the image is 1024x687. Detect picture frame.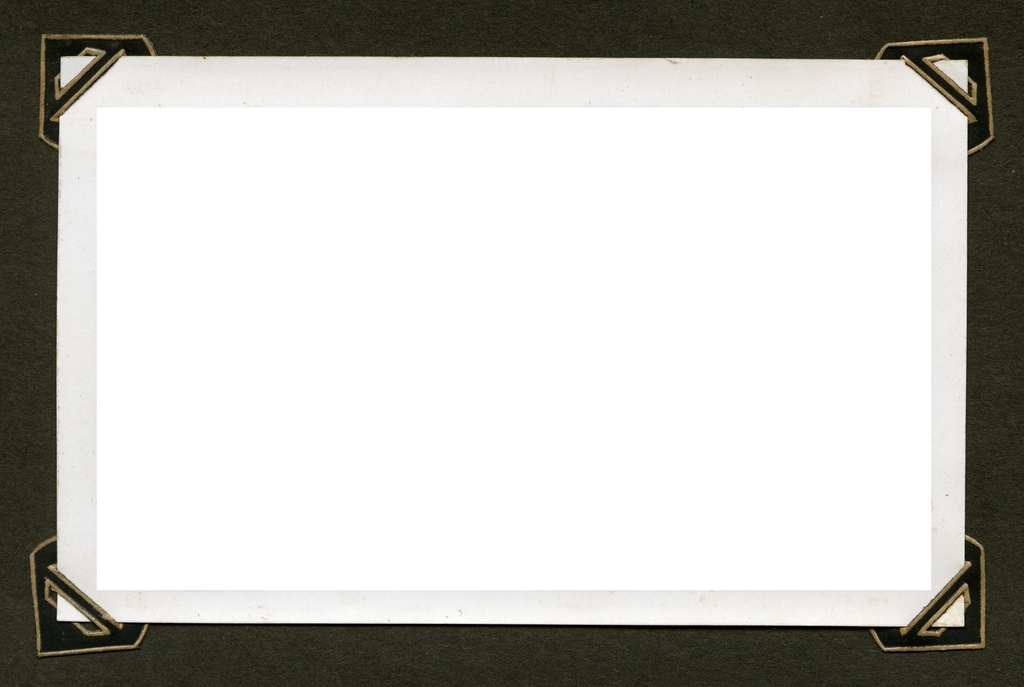
Detection: region(3, 7, 1017, 672).
